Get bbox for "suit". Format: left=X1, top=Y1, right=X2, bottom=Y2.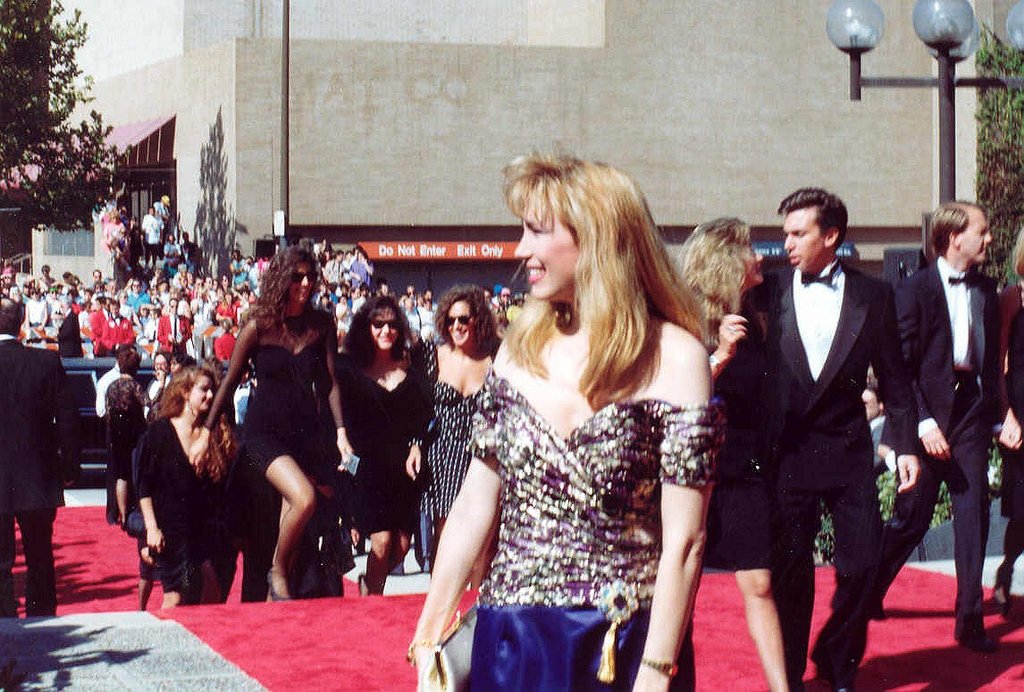
left=155, top=312, right=195, bottom=353.
